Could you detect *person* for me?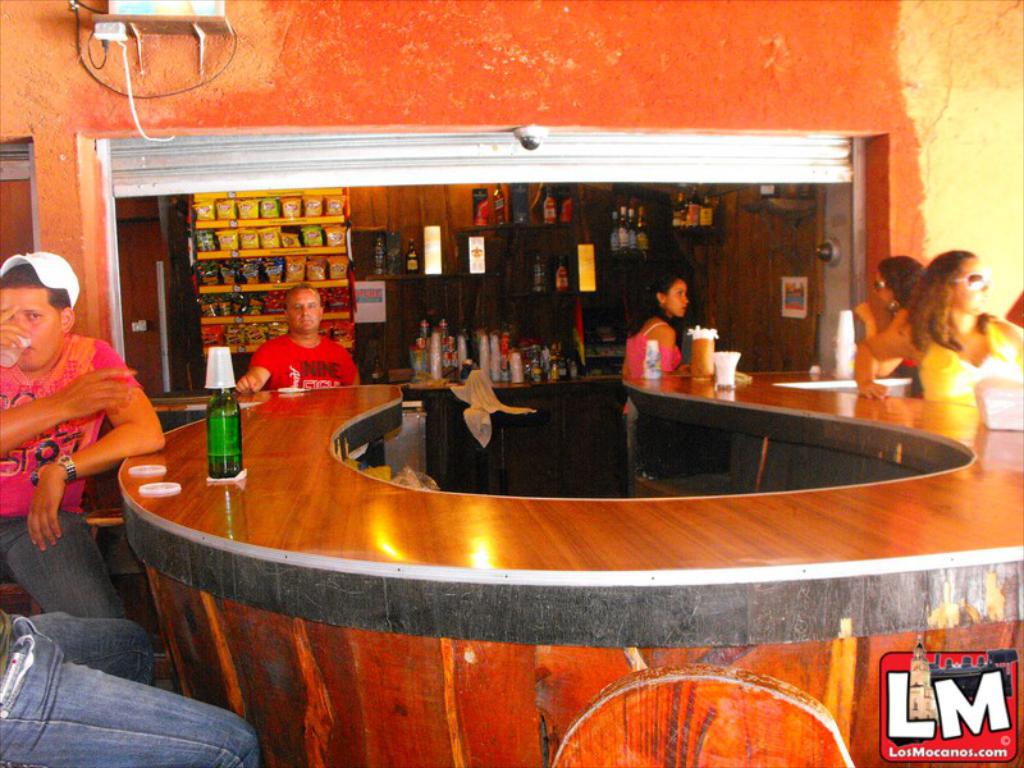
Detection result: locate(230, 291, 376, 399).
